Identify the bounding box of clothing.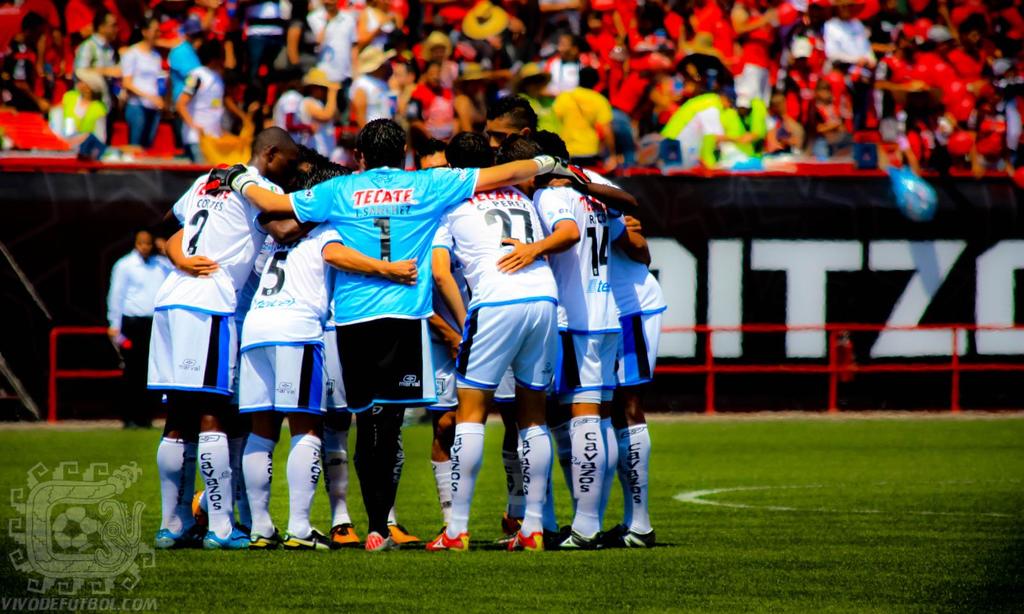
rect(141, 166, 285, 395).
